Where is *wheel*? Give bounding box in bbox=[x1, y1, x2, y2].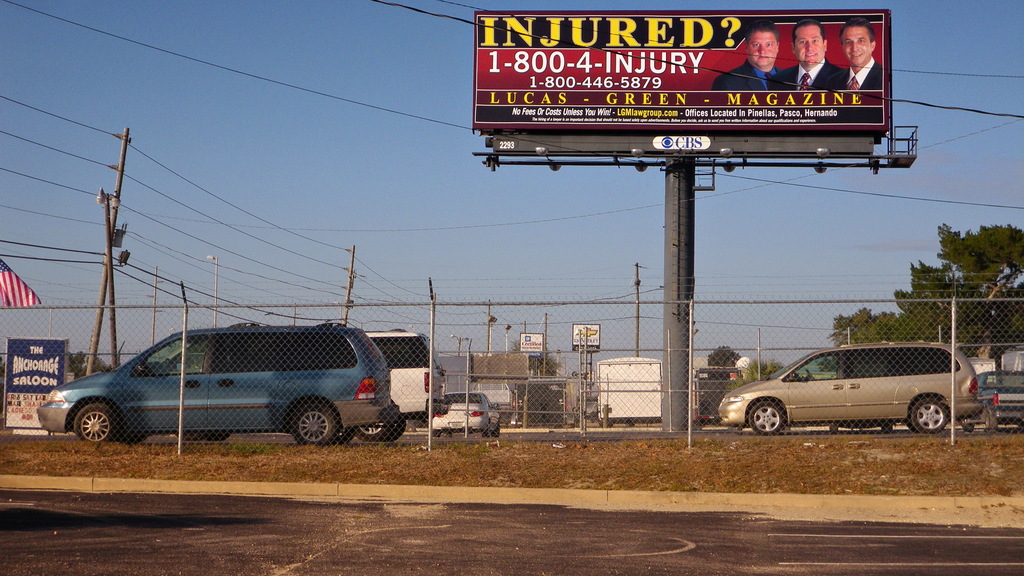
bbox=[428, 429, 436, 435].
